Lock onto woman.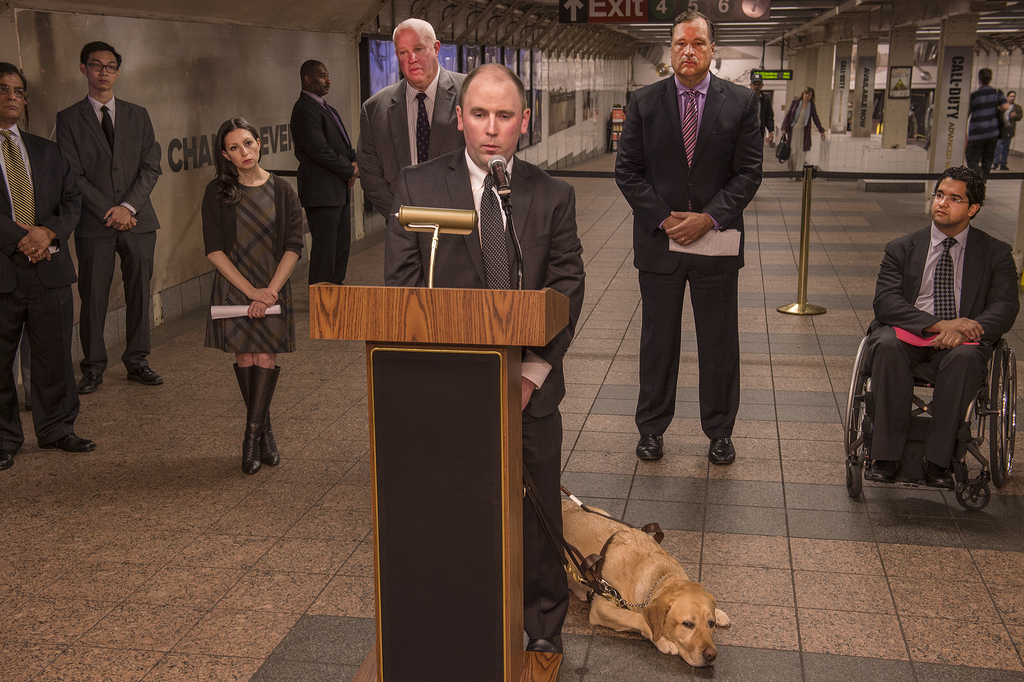
Locked: [989,89,1022,169].
